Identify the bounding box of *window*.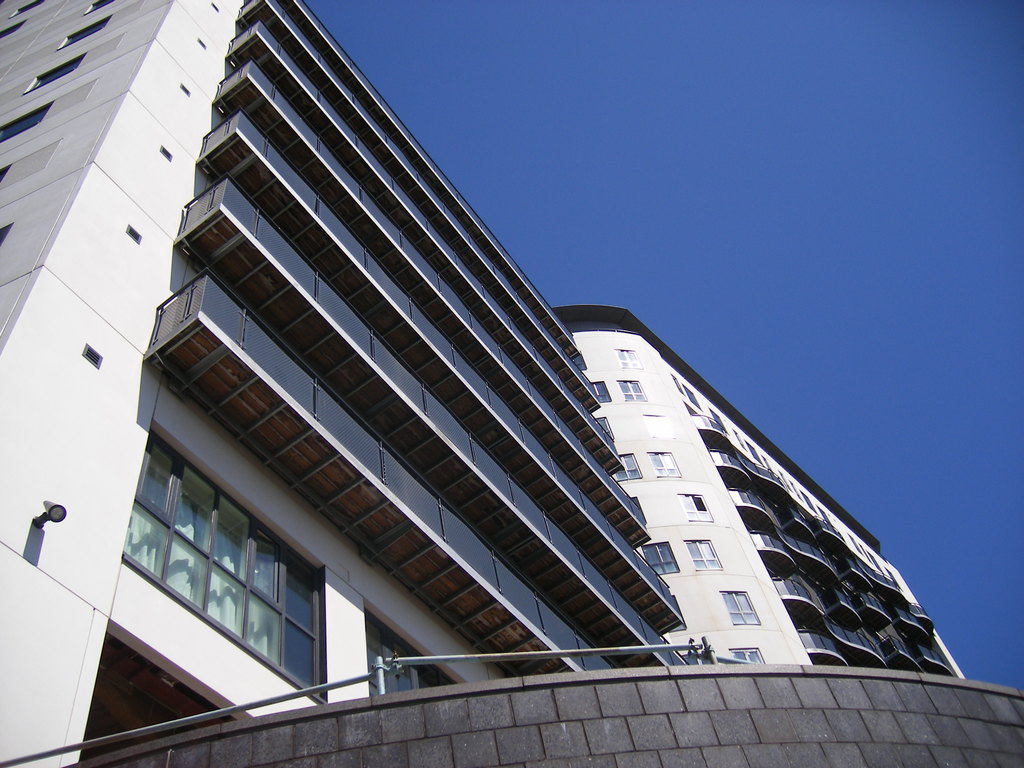
BBox(59, 15, 107, 46).
